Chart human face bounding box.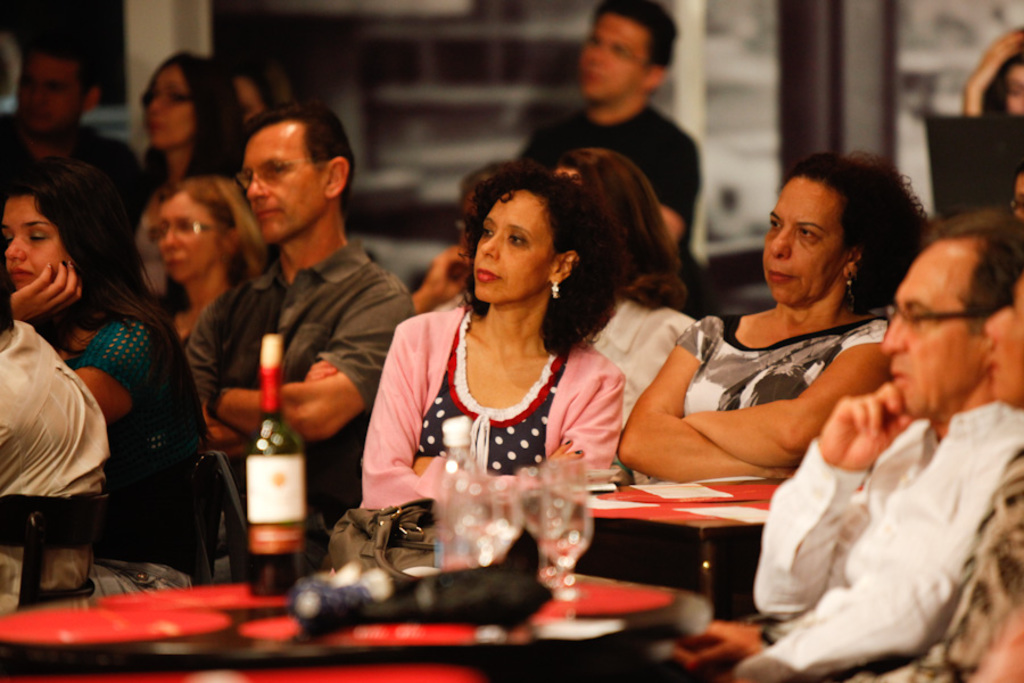
Charted: bbox(765, 172, 842, 297).
